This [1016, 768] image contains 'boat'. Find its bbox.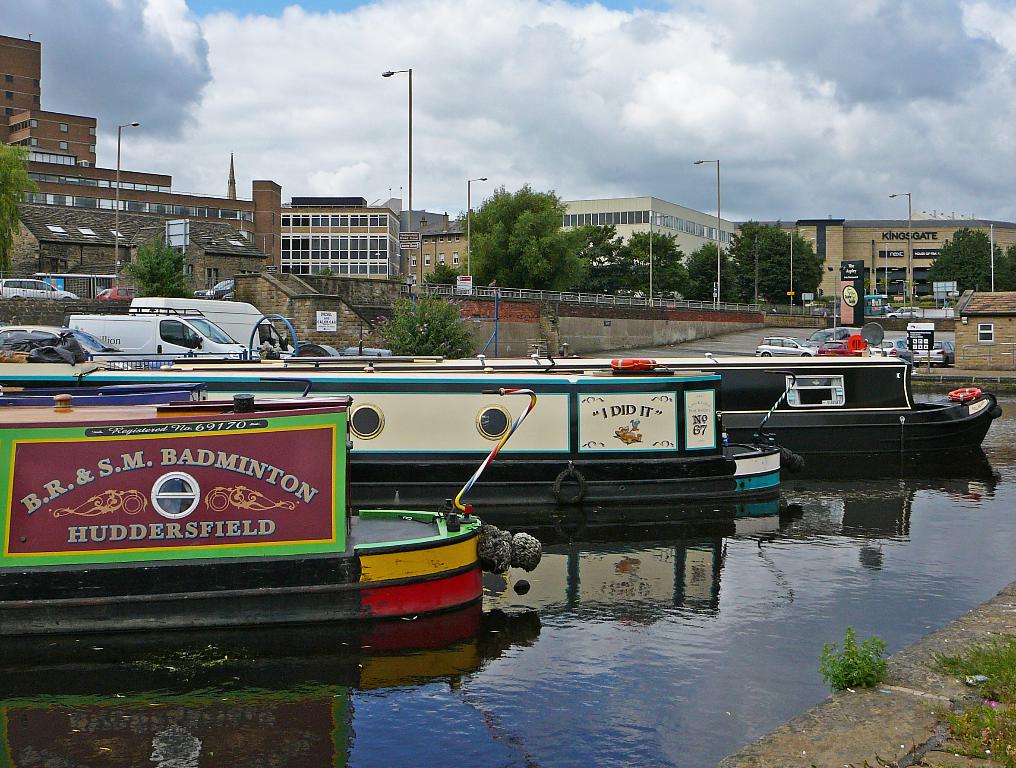
[0,314,789,543].
